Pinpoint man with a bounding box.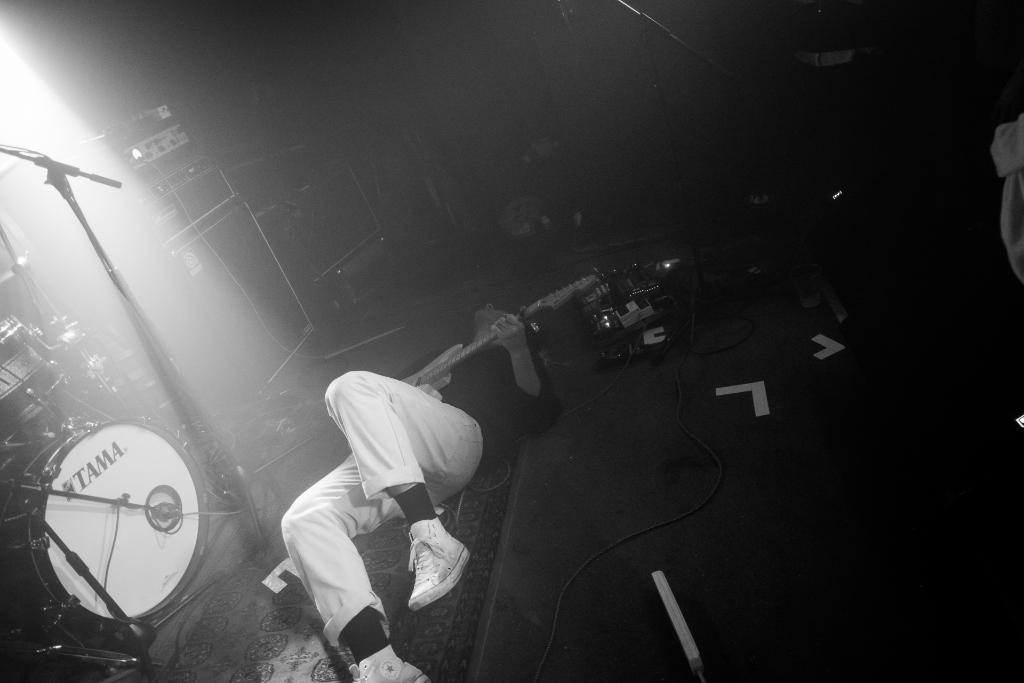
[281,305,561,682].
